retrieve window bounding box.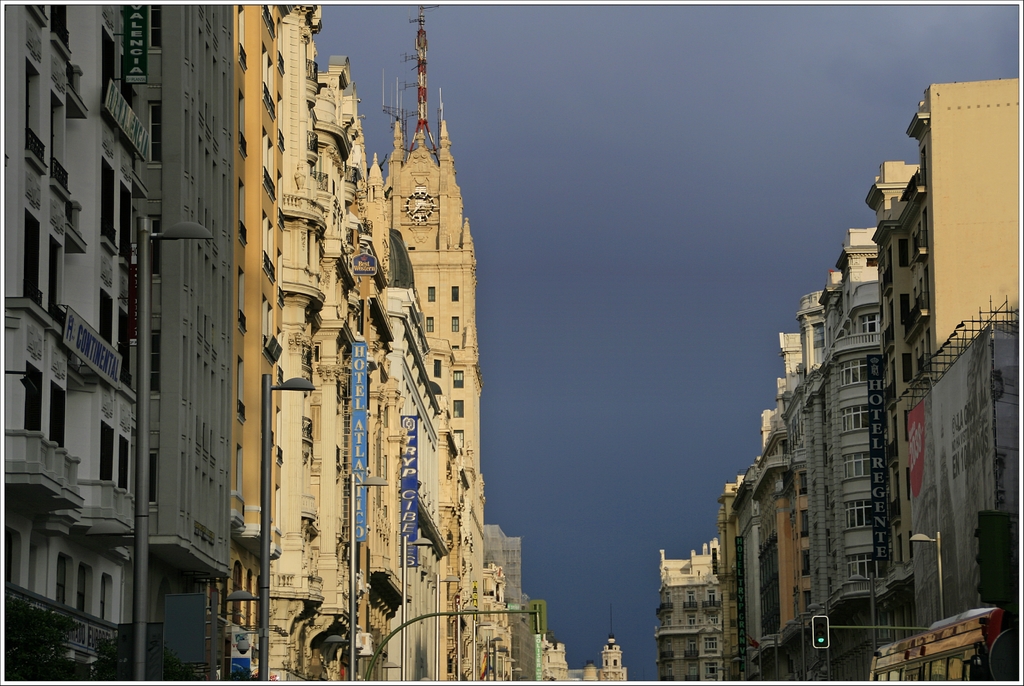
Bounding box: [121,180,131,261].
